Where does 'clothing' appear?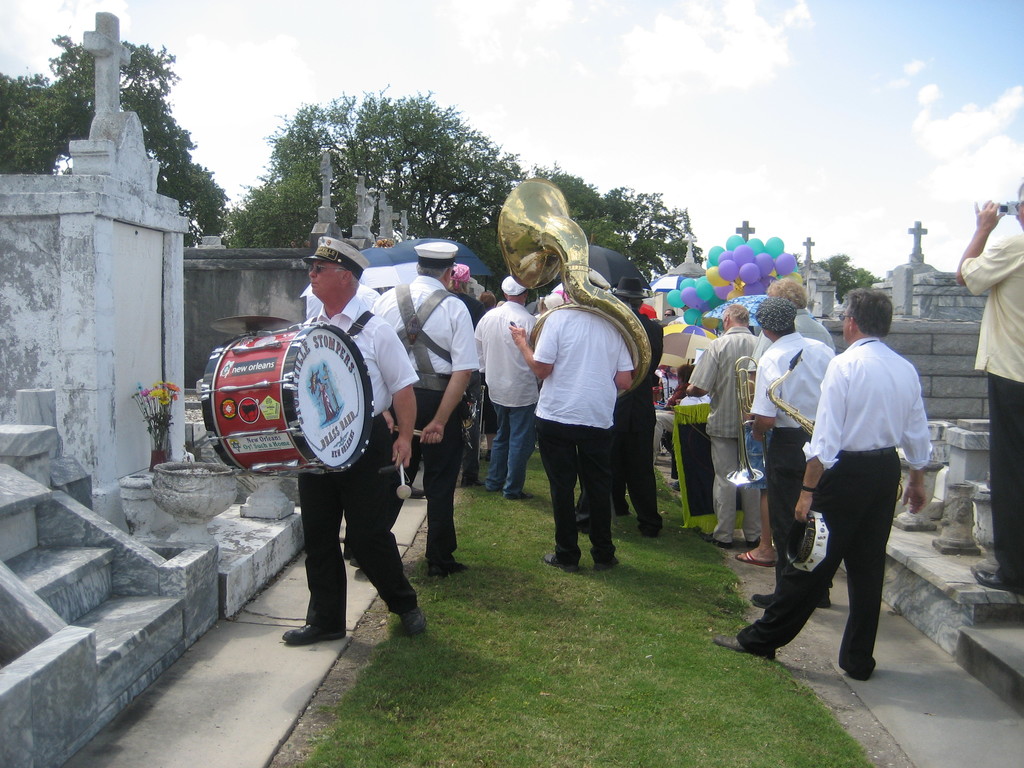
Appears at (left=711, top=441, right=771, bottom=540).
